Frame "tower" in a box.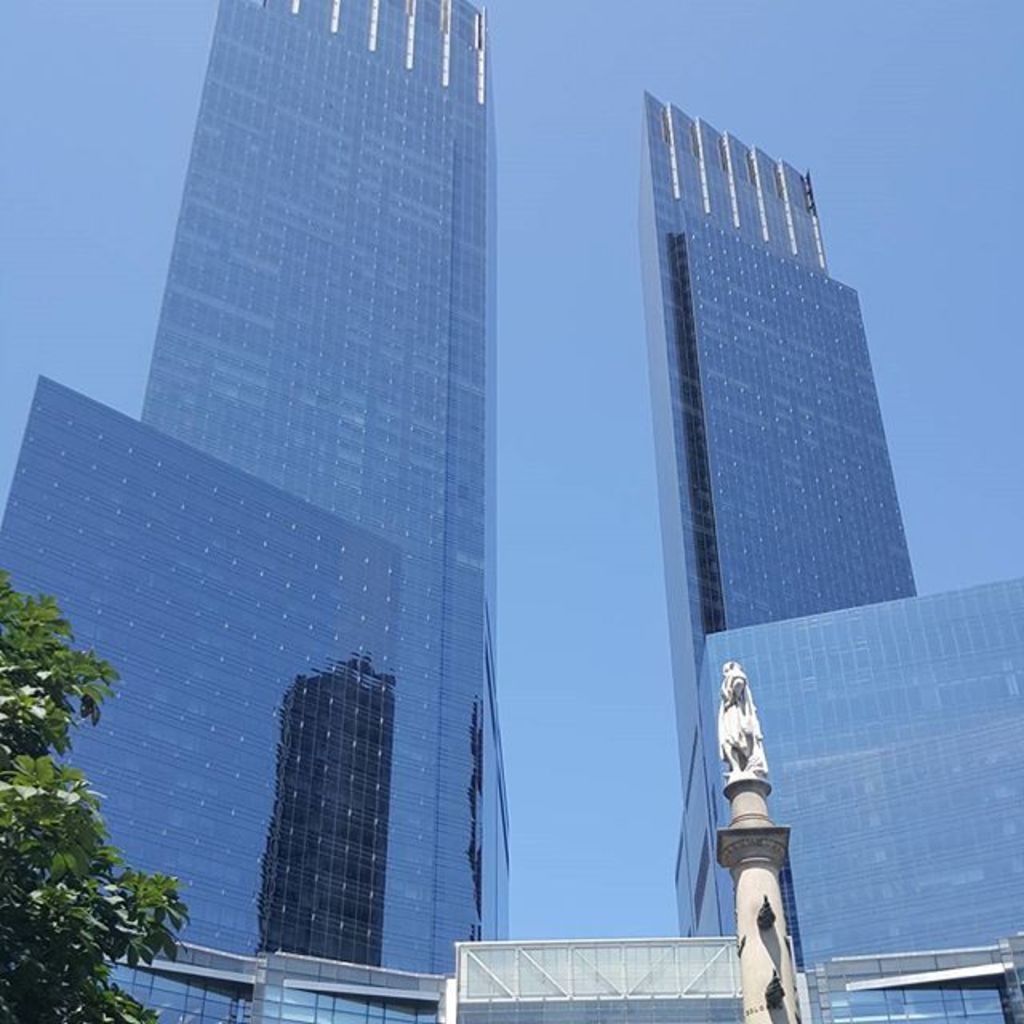
pyautogui.locateOnScreen(637, 85, 918, 939).
